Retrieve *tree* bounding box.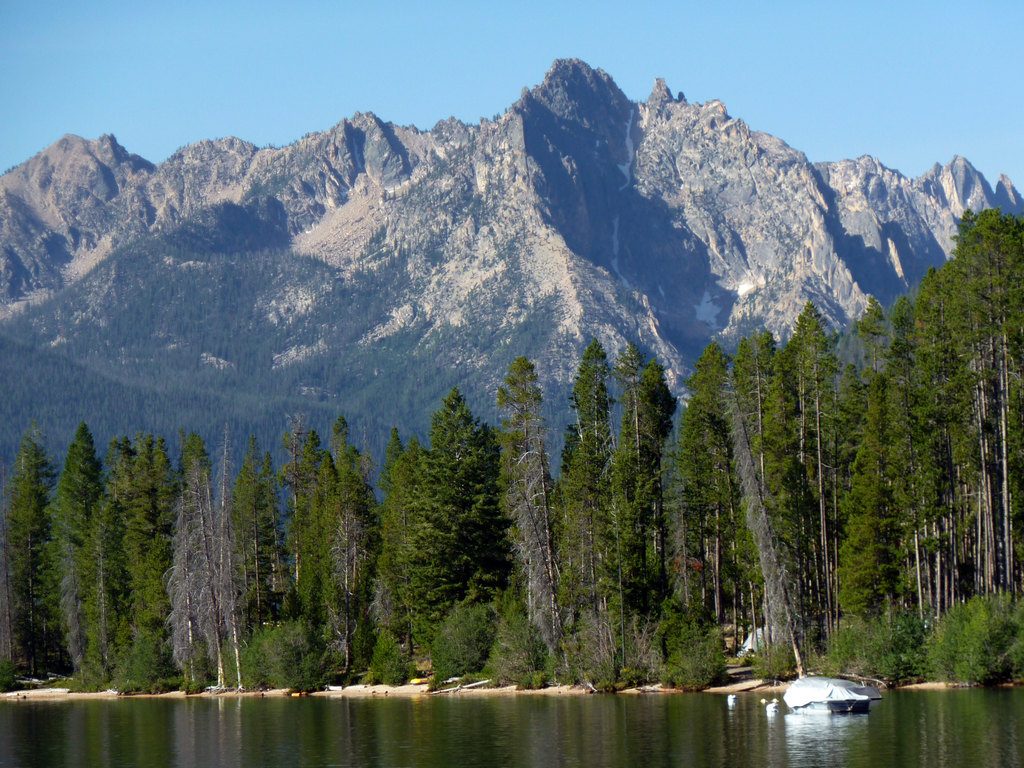
Bounding box: box(765, 289, 867, 660).
